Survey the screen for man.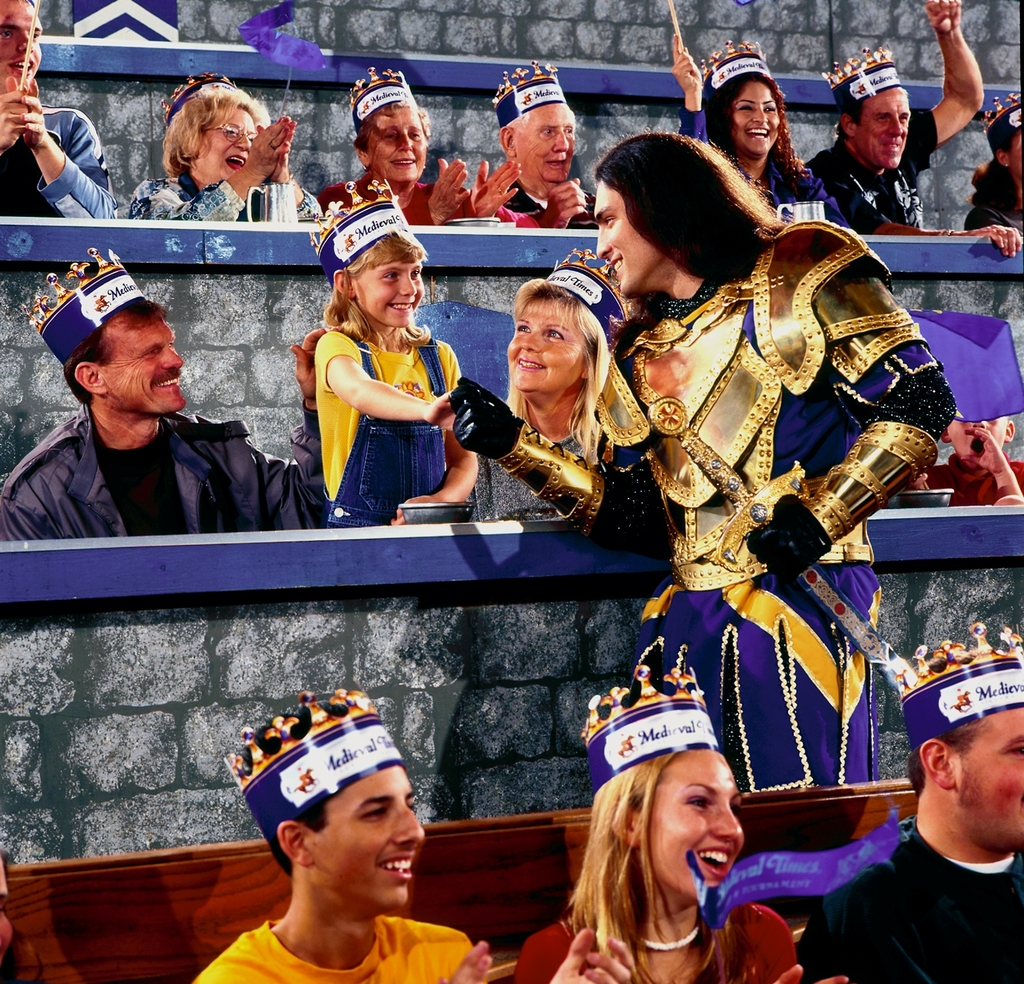
Survey found: 816,687,1023,979.
